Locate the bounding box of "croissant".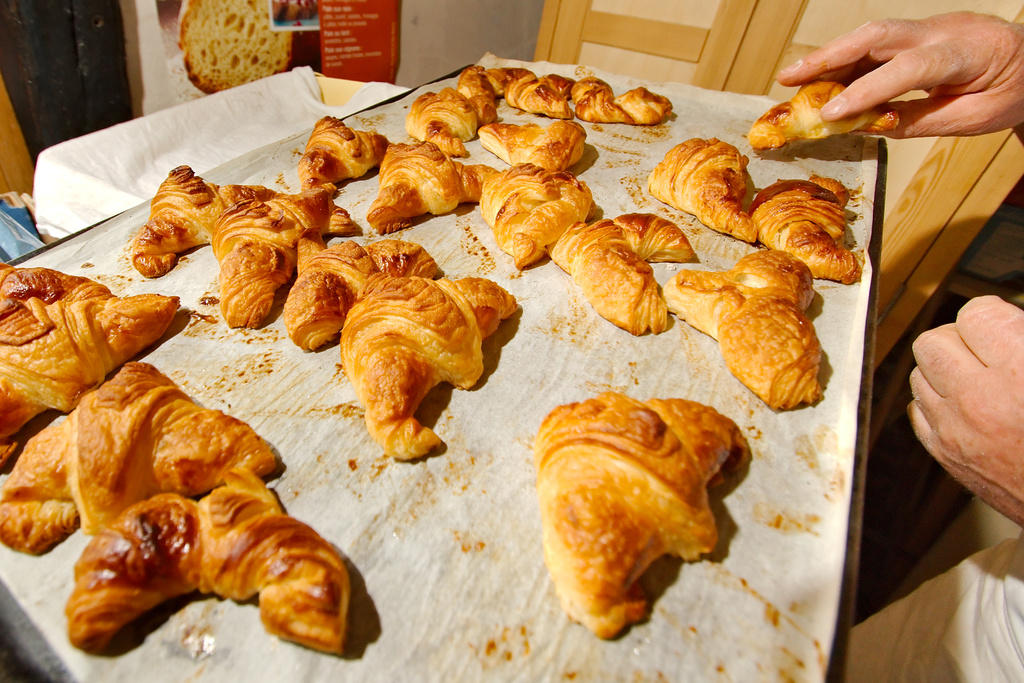
Bounding box: rect(661, 248, 821, 409).
